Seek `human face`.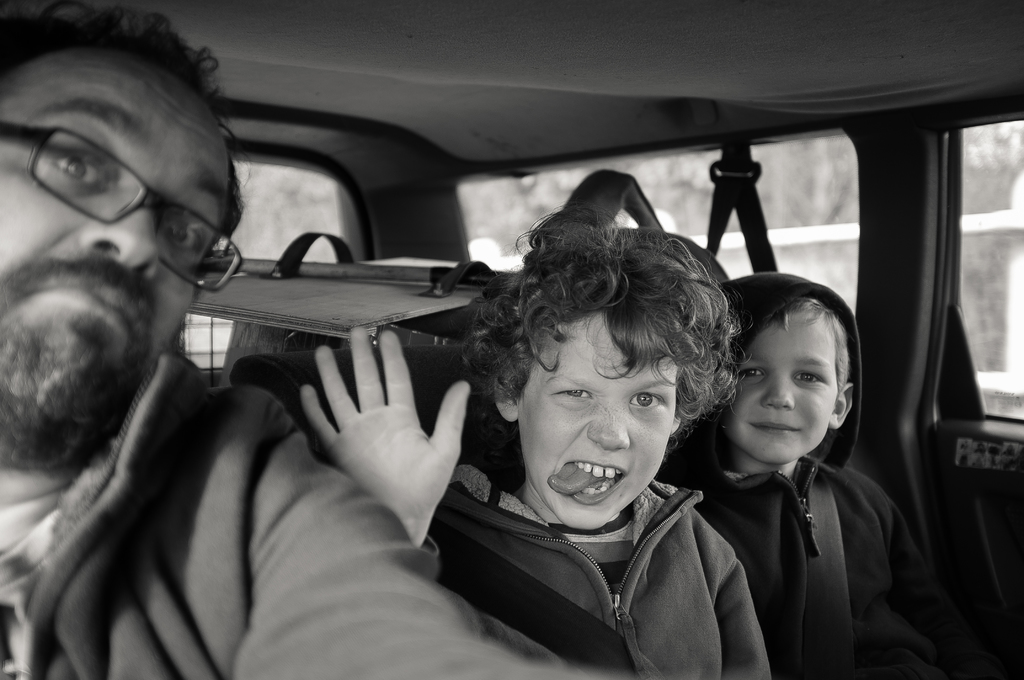
0 51 246 443.
